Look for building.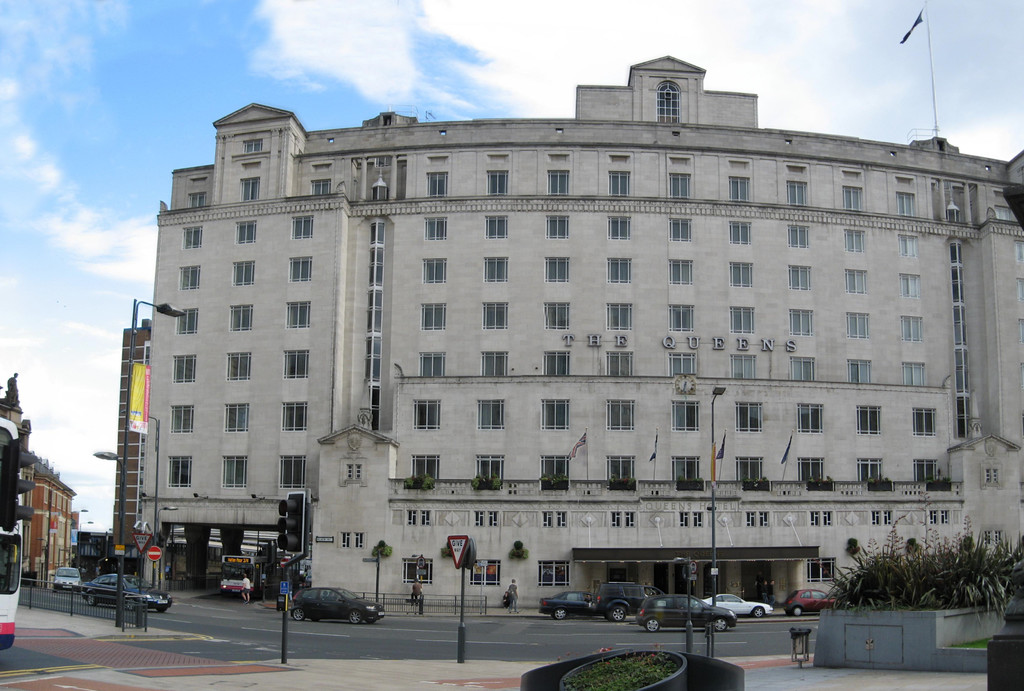
Found: BBox(0, 375, 75, 575).
